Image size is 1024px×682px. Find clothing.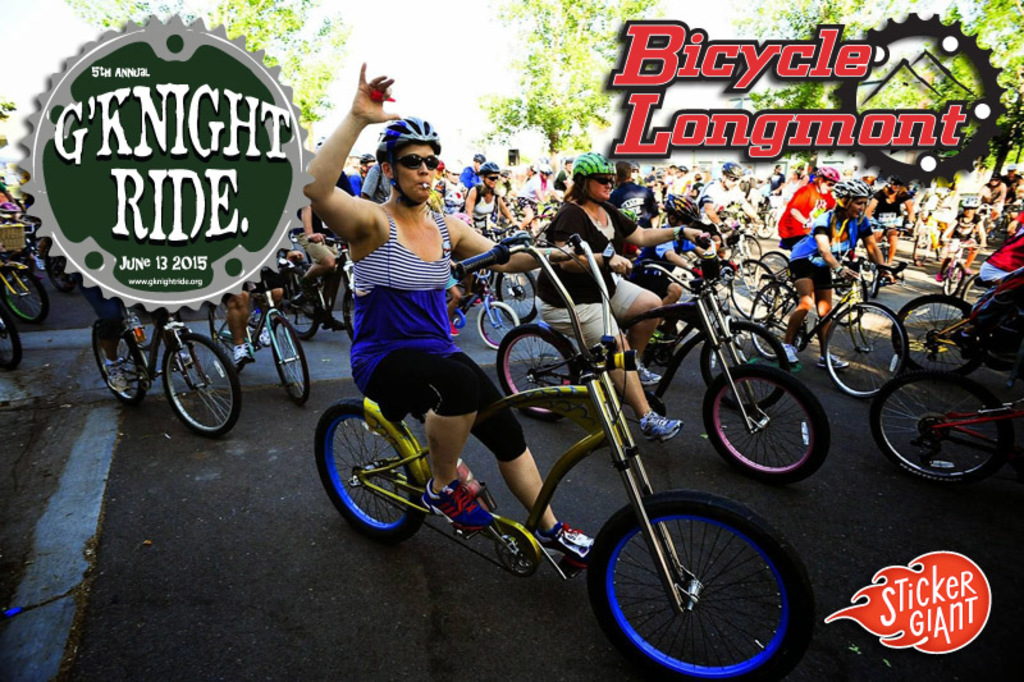
(left=361, top=161, right=392, bottom=203).
